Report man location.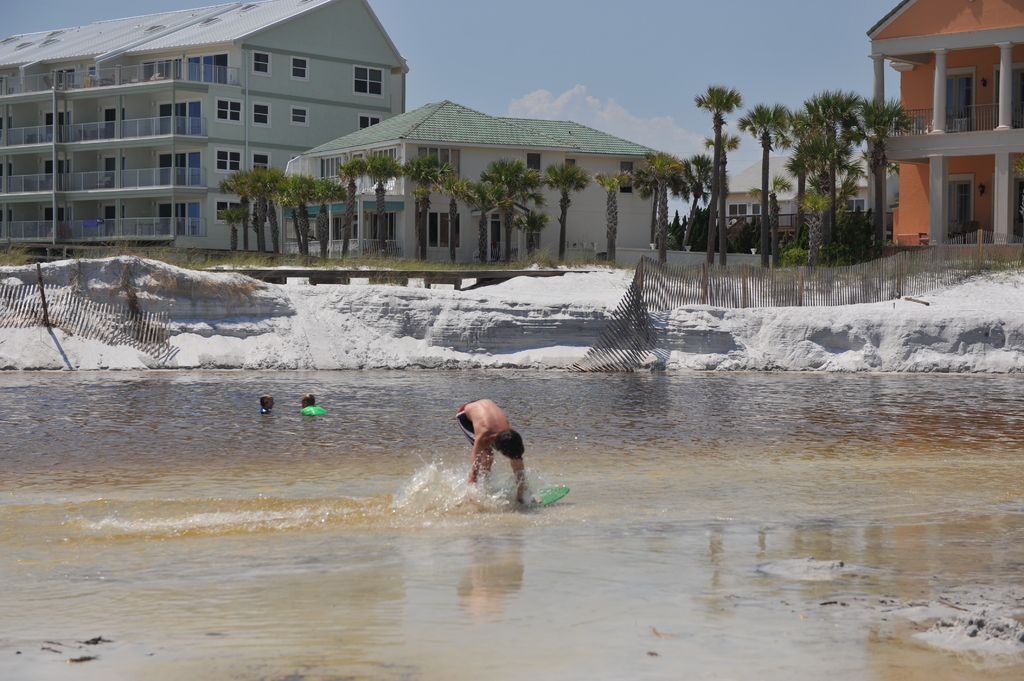
Report: <region>296, 396, 321, 417</region>.
